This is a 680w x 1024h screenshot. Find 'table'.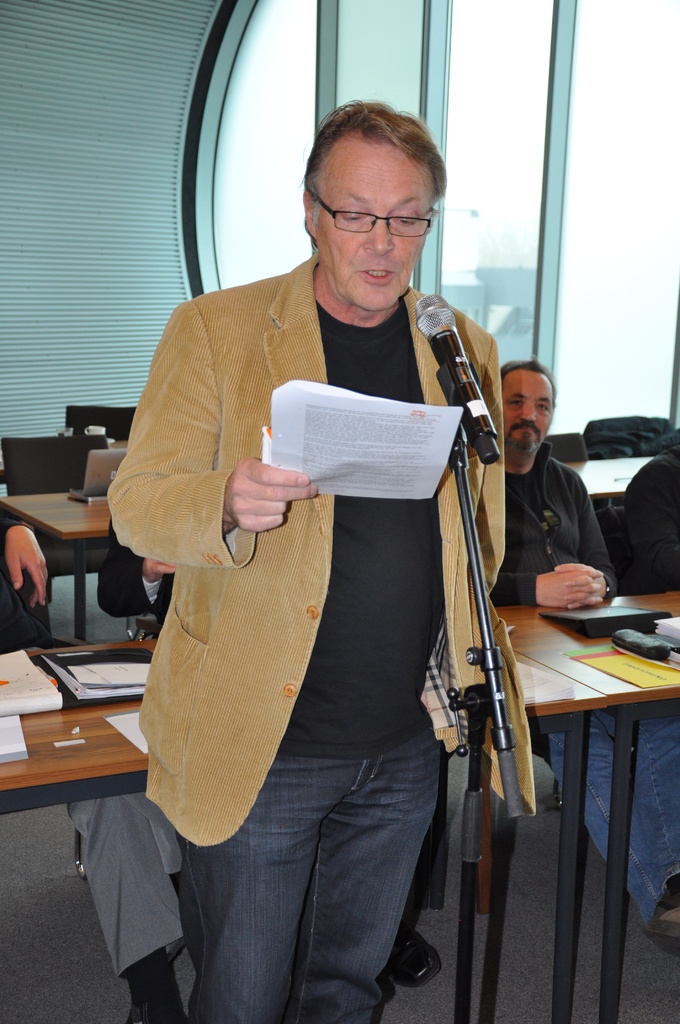
Bounding box: select_region(3, 493, 118, 641).
